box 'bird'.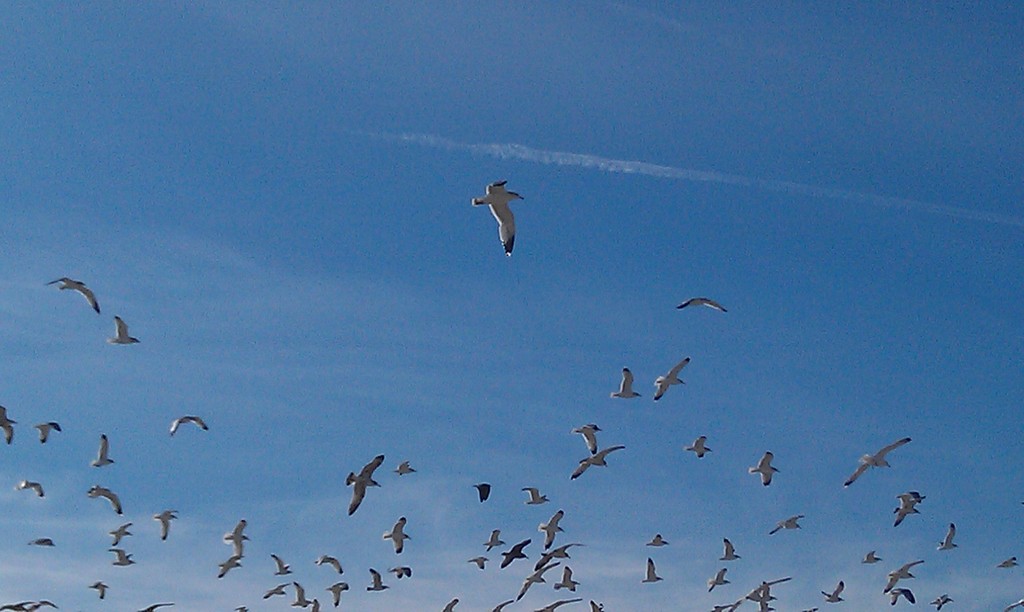
35 418 65 443.
